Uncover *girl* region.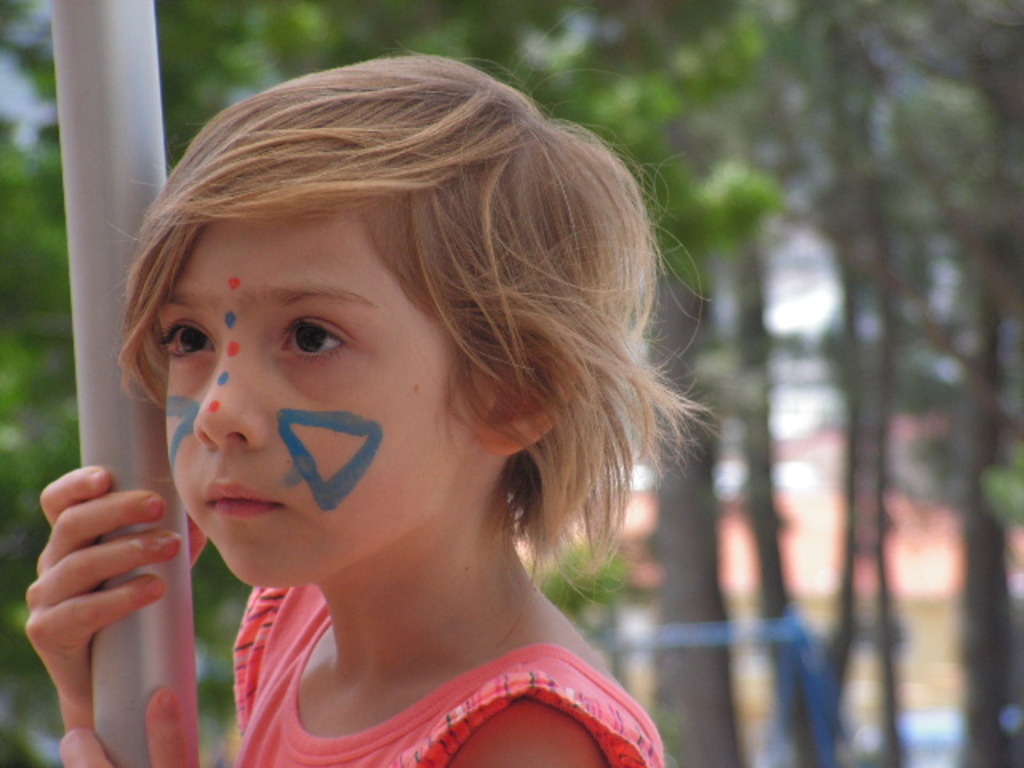
Uncovered: (x1=26, y1=8, x2=731, y2=766).
